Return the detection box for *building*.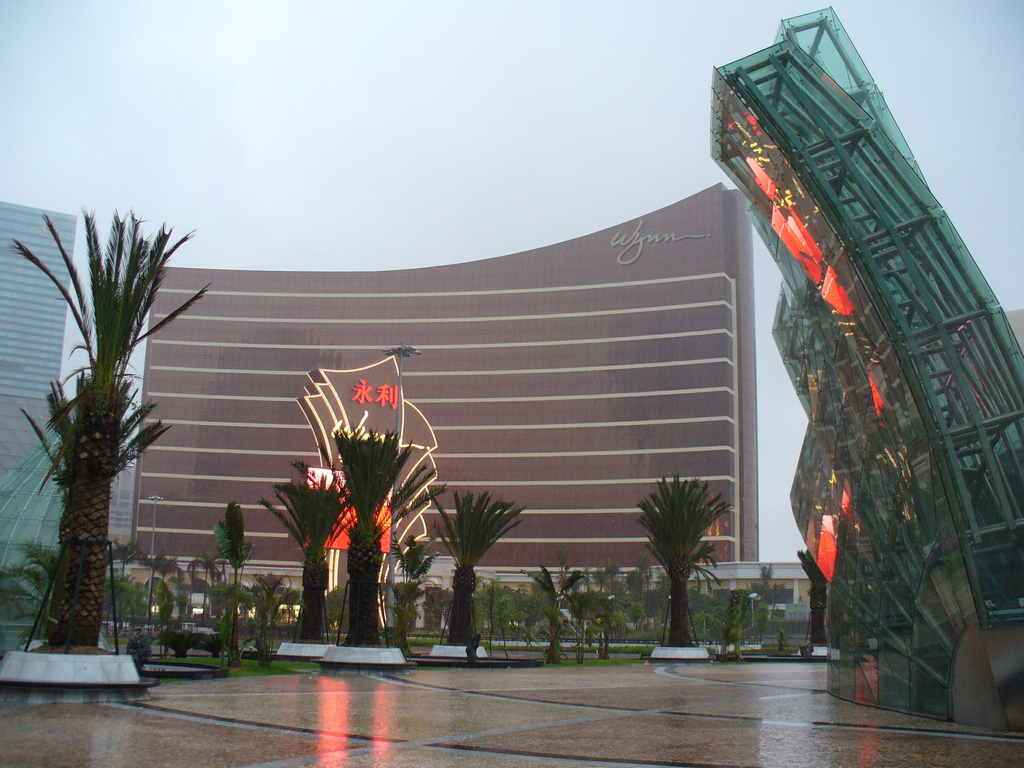
0:196:80:648.
